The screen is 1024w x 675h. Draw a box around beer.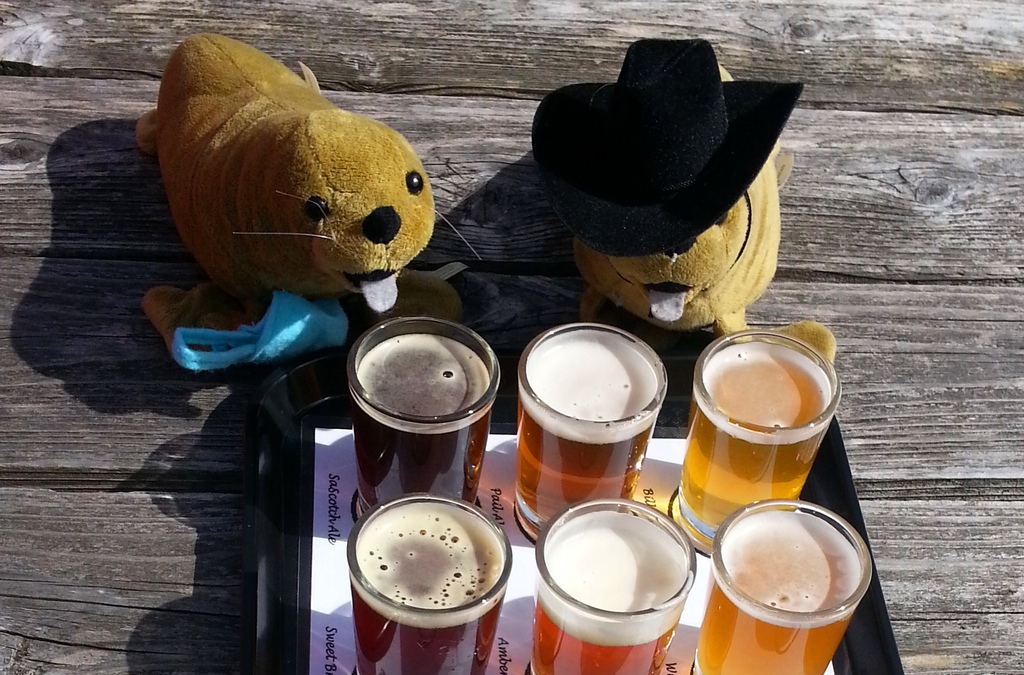
360, 496, 502, 674.
